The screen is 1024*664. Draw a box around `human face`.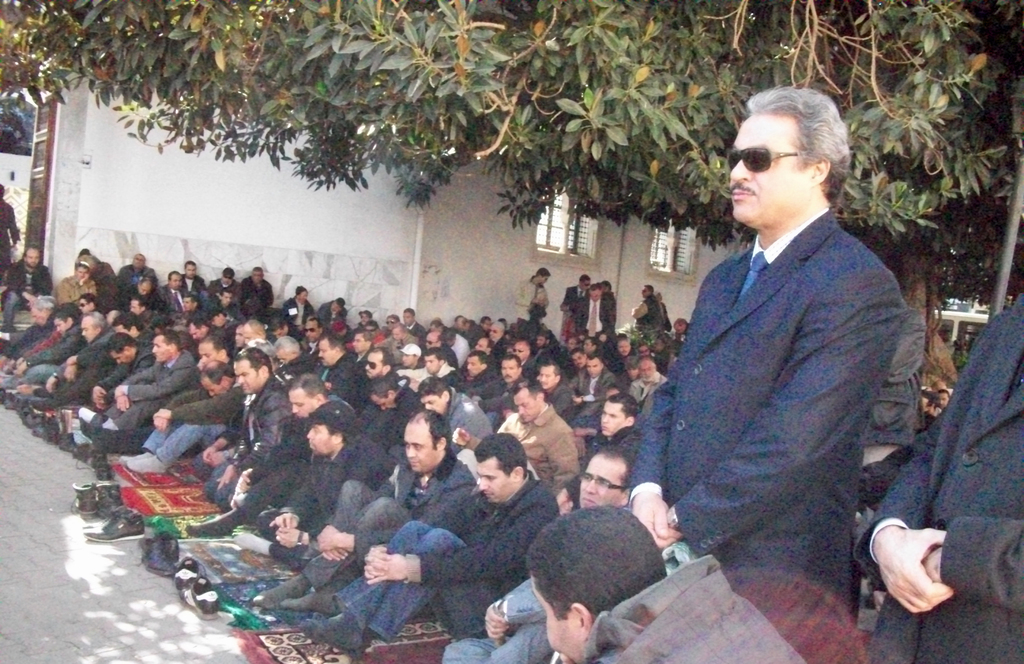
{"left": 188, "top": 323, "right": 206, "bottom": 341}.
